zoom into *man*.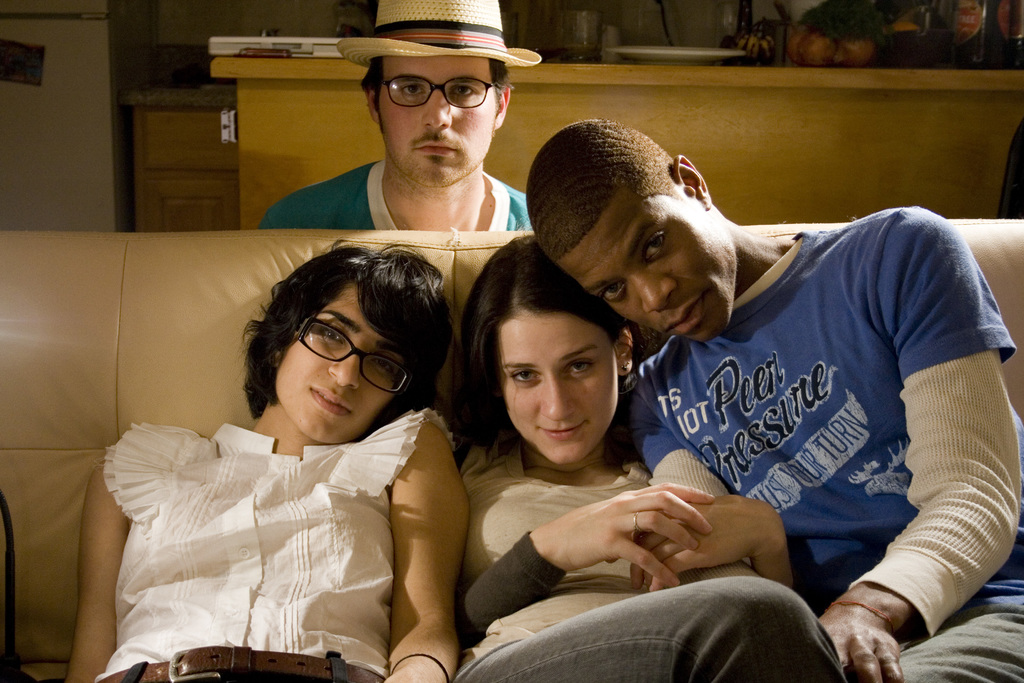
Zoom target: x1=279, y1=15, x2=583, y2=267.
